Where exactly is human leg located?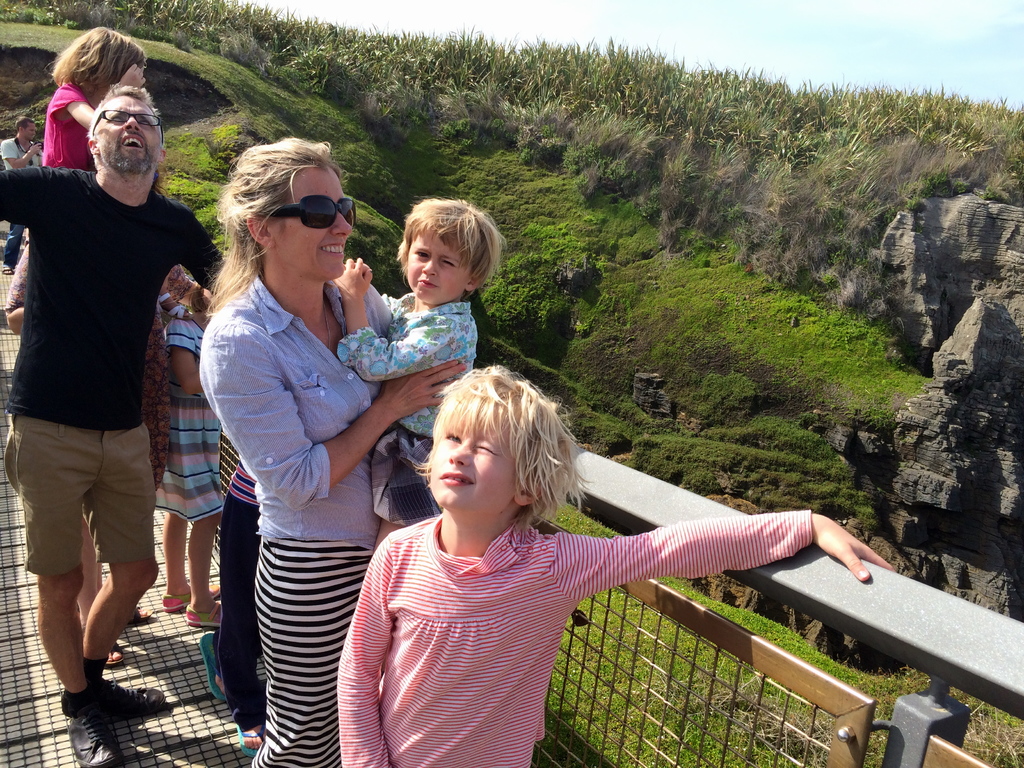
Its bounding box is [x1=161, y1=424, x2=188, y2=607].
